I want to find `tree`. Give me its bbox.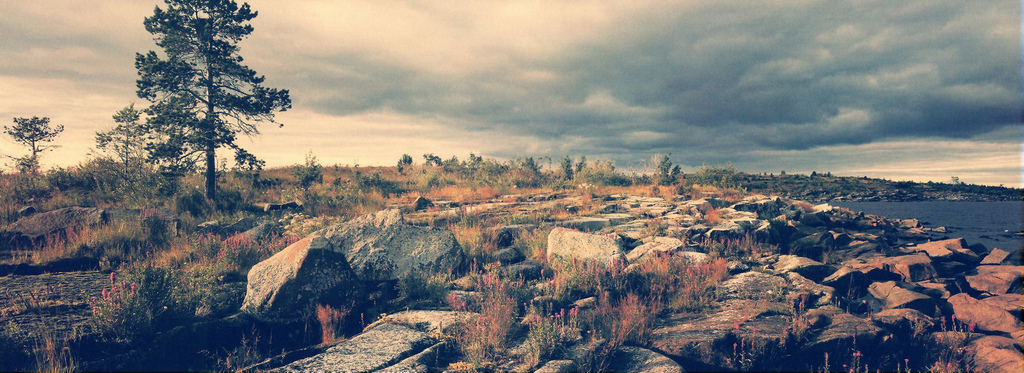
[x1=0, y1=117, x2=63, y2=176].
